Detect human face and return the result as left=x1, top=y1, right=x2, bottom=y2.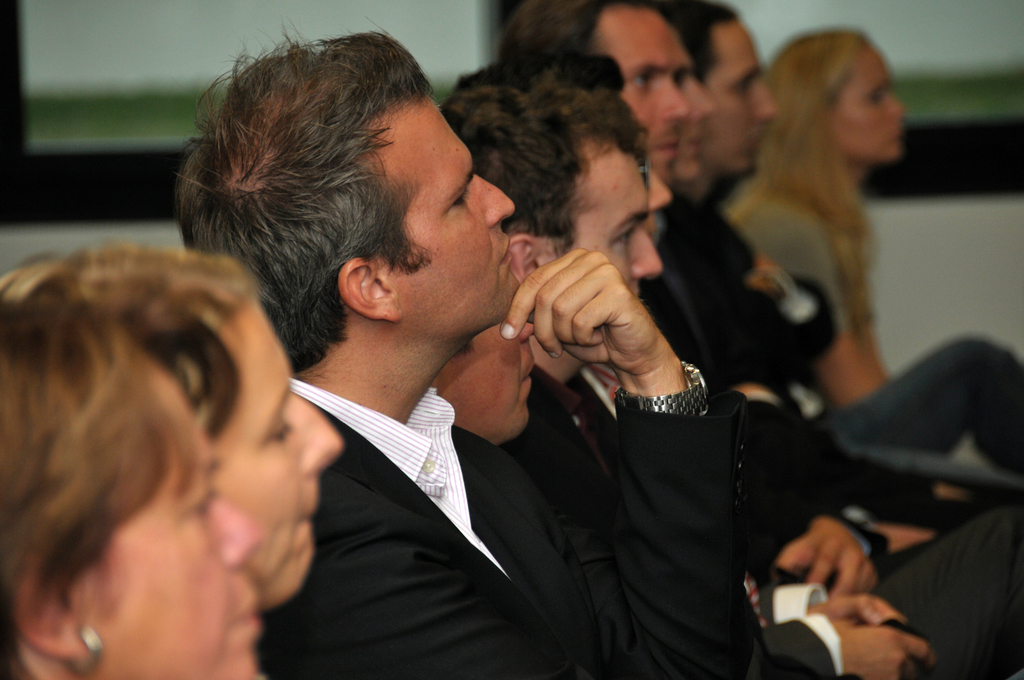
left=406, top=95, right=514, bottom=325.
